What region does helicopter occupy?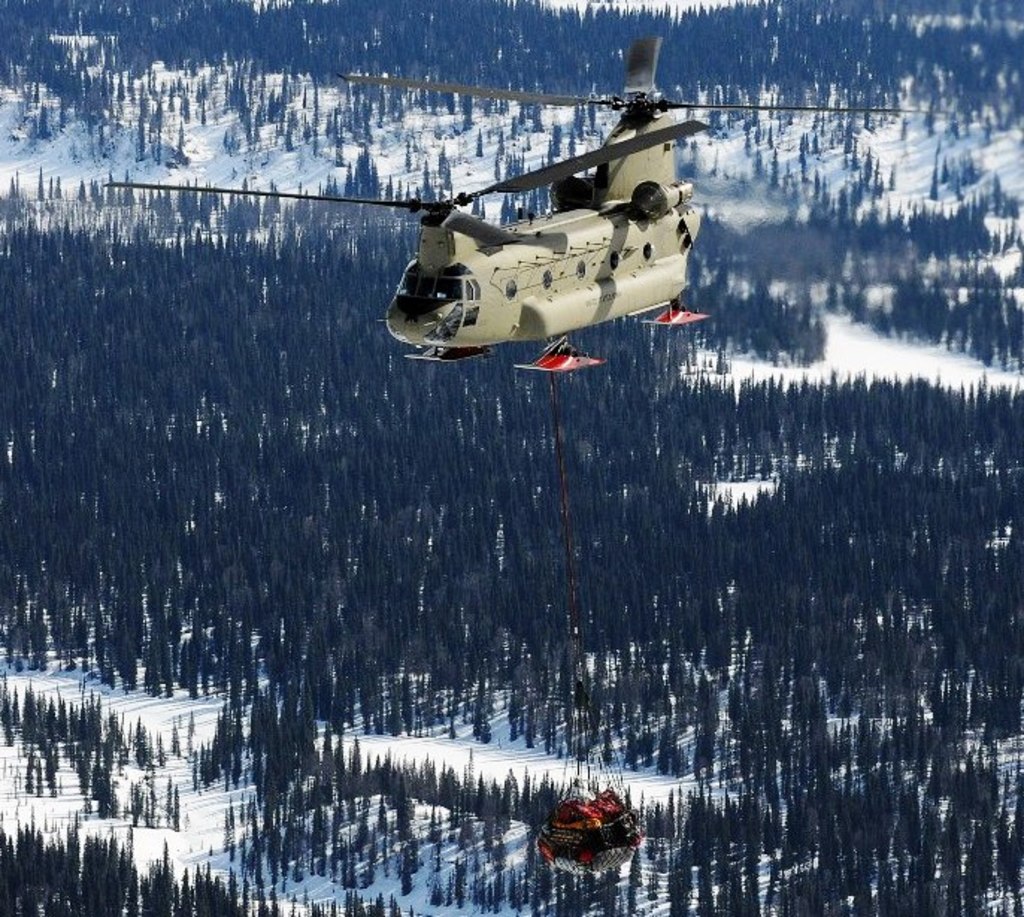
bbox=[100, 36, 952, 363].
